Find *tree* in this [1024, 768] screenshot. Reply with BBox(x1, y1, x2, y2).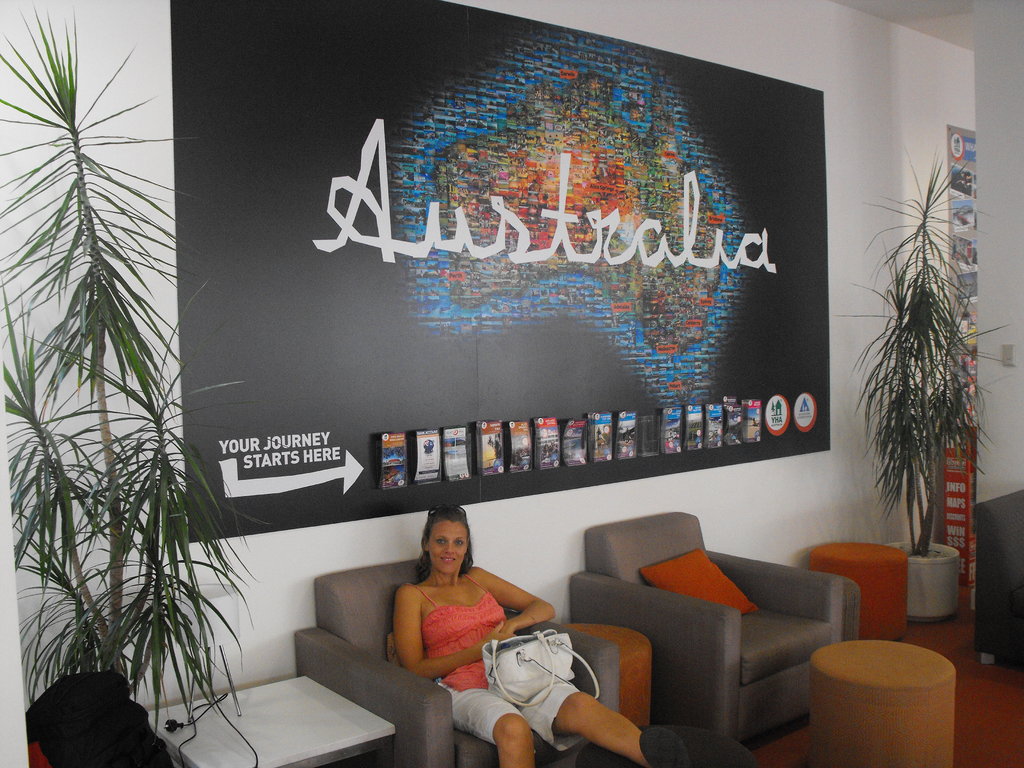
BBox(0, 3, 269, 744).
